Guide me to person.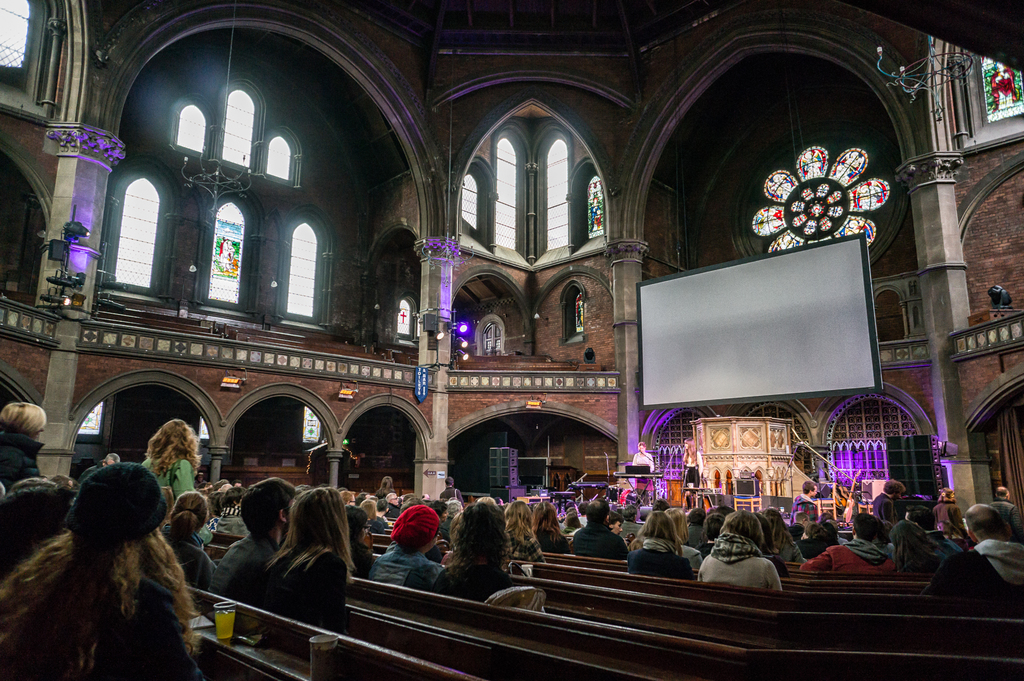
Guidance: 688 507 776 587.
